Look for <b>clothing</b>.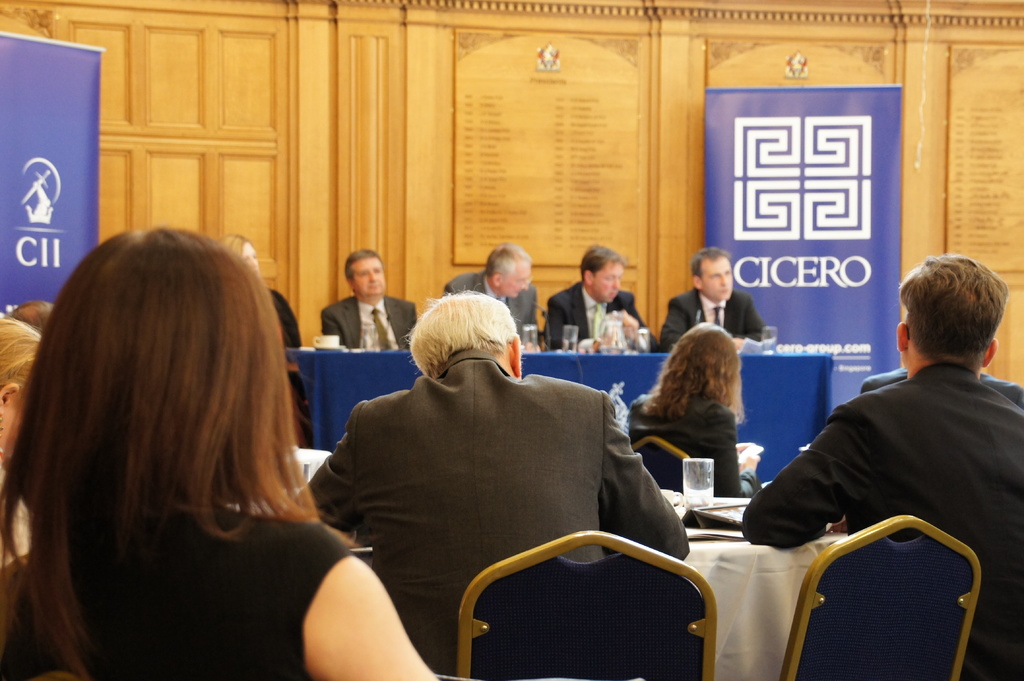
Found: rect(261, 282, 303, 345).
